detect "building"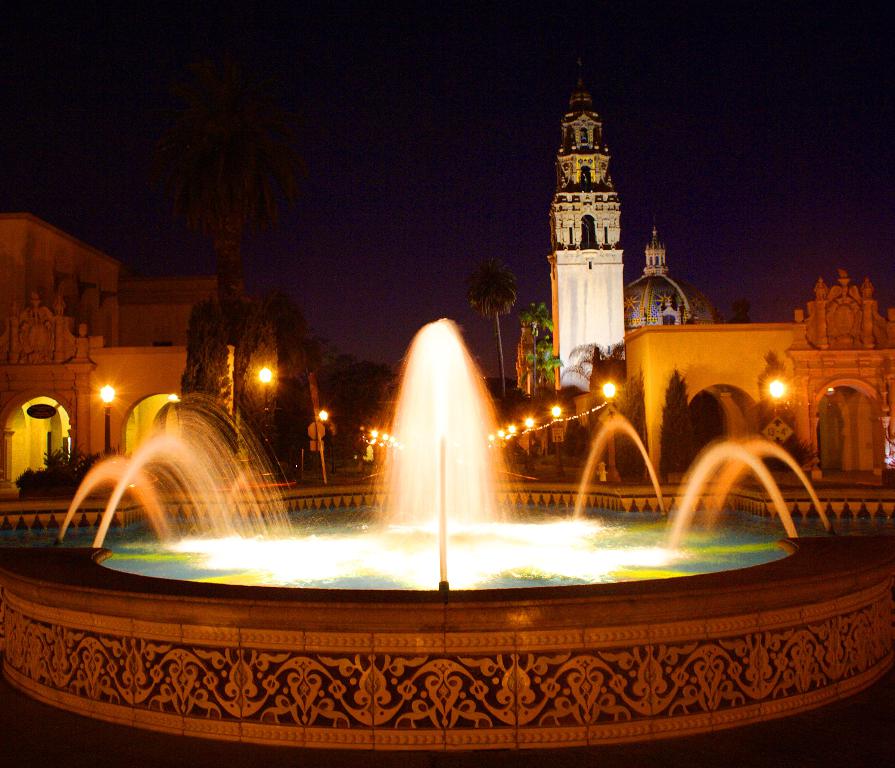
(x1=541, y1=41, x2=894, y2=494)
